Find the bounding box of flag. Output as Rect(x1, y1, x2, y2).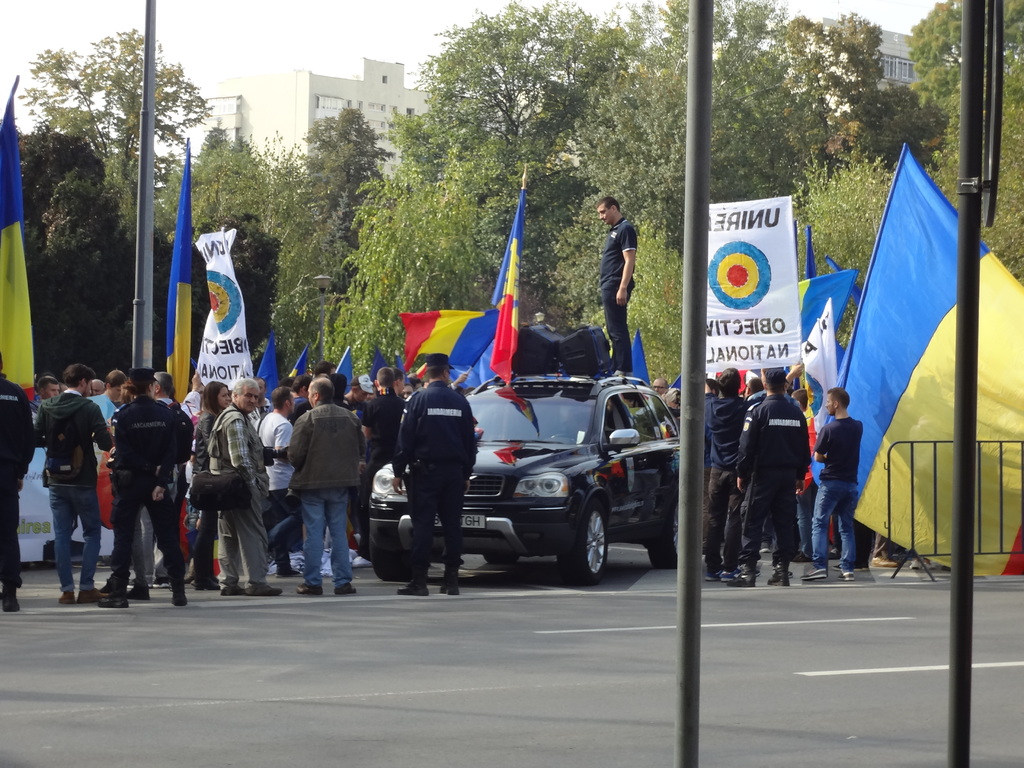
Rect(166, 132, 195, 408).
